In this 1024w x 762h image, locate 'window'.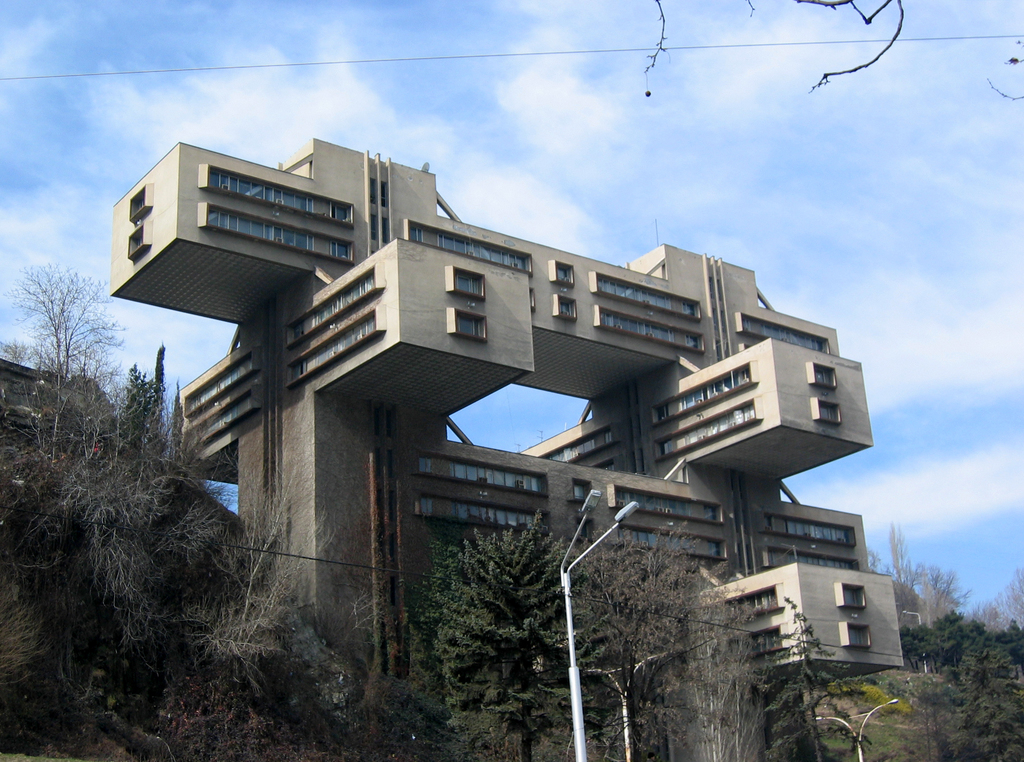
Bounding box: detection(592, 269, 701, 323).
